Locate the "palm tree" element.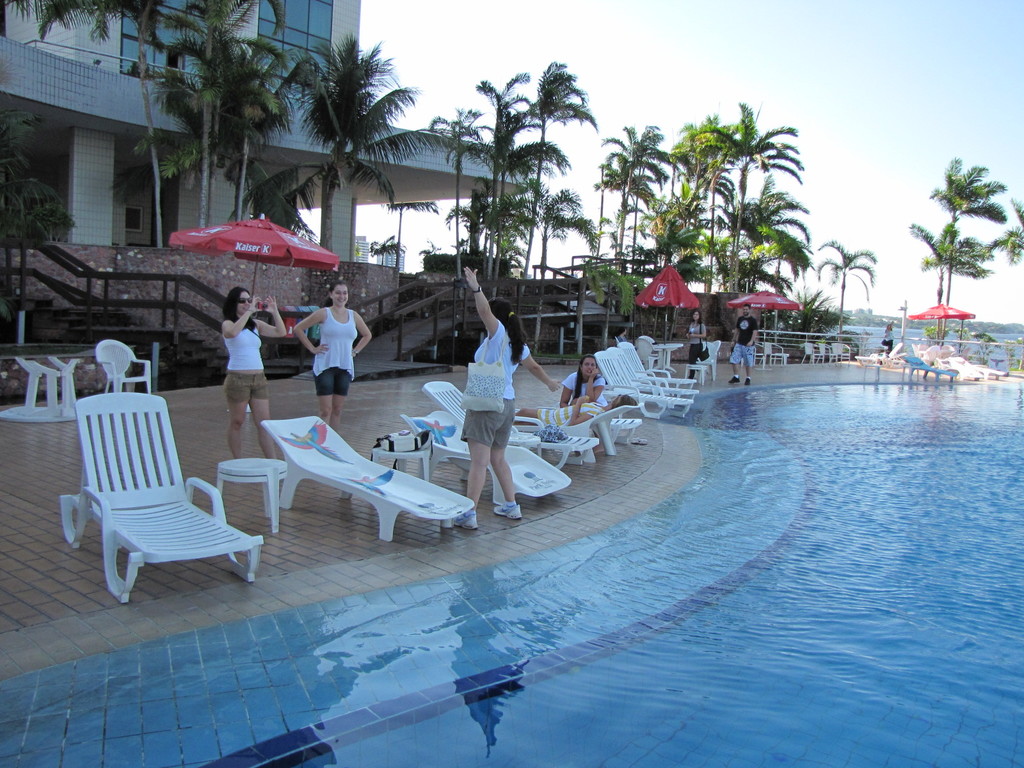
Element bbox: (220,28,431,248).
